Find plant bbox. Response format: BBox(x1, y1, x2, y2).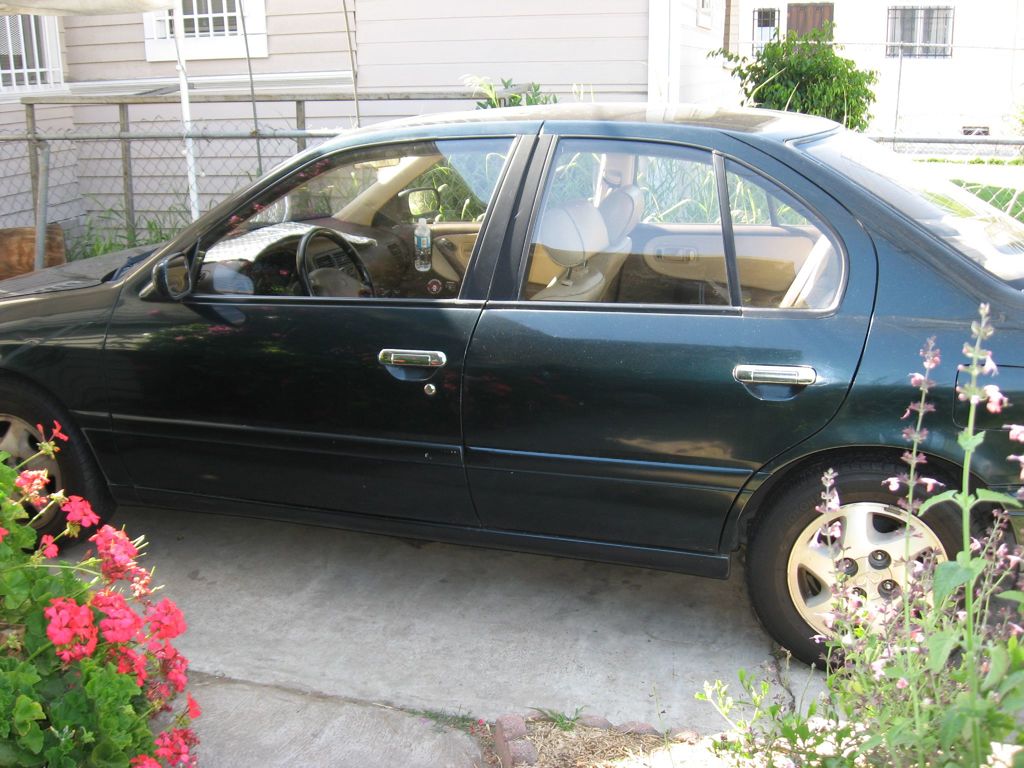
BBox(541, 705, 589, 741).
